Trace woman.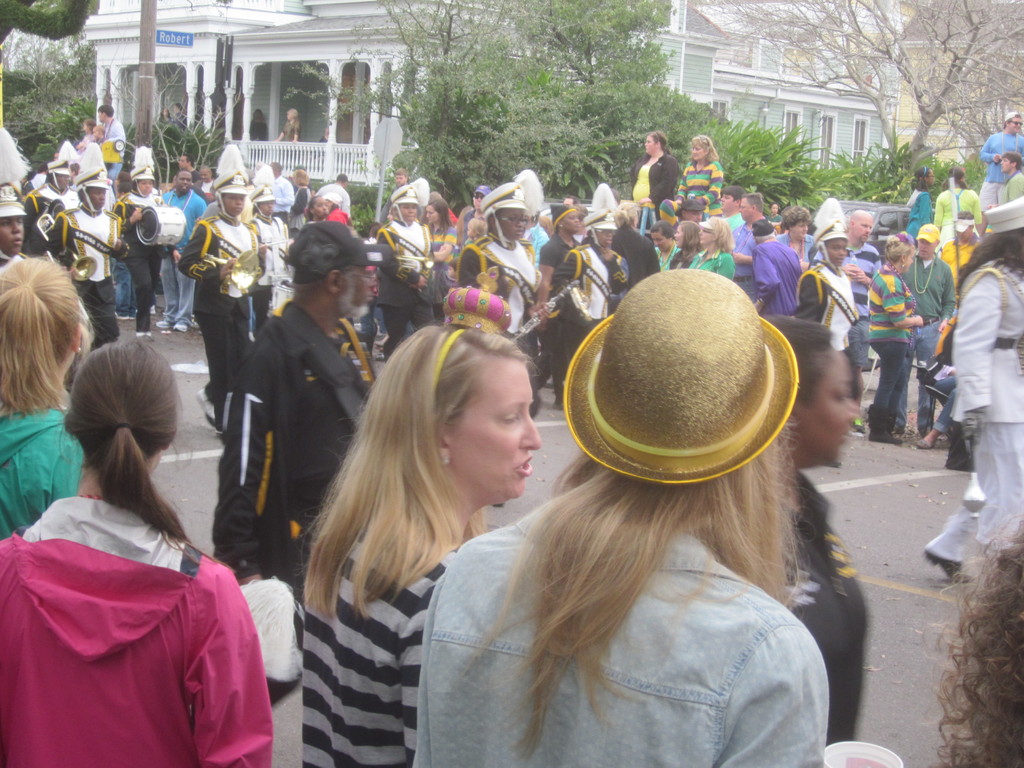
Traced to left=12, top=328, right=259, bottom=765.
